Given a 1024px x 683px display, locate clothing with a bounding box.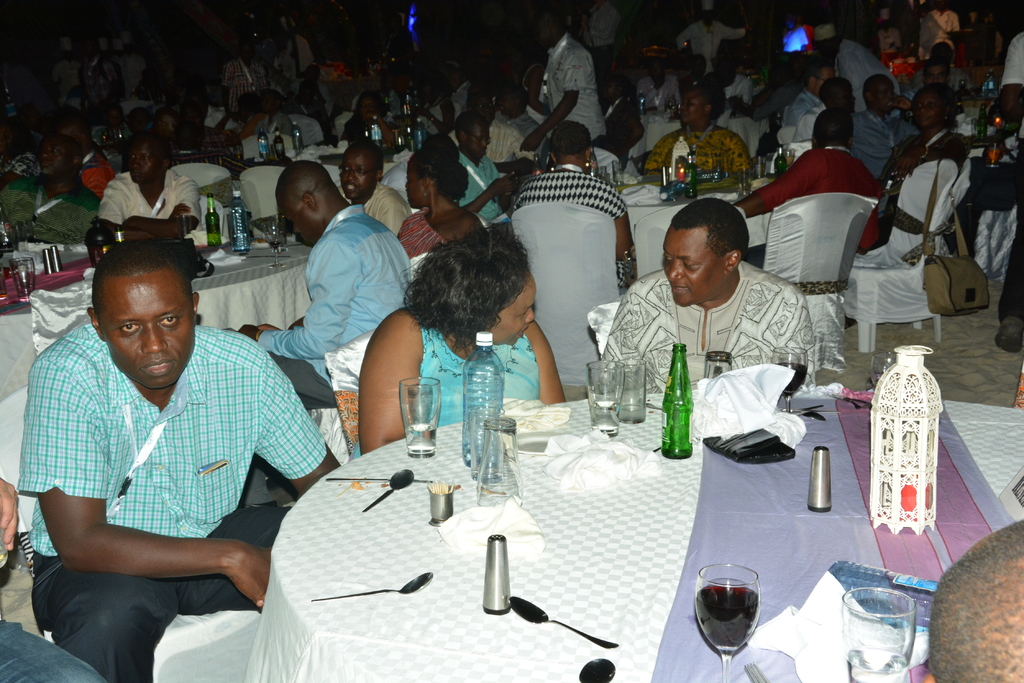
Located: BBox(952, 81, 1023, 261).
